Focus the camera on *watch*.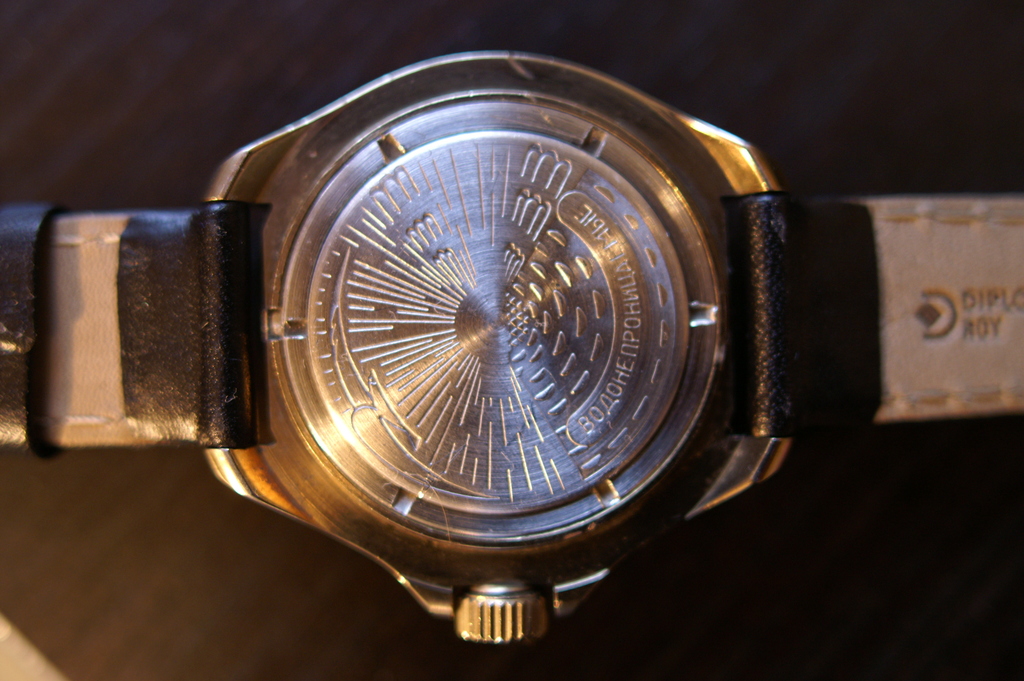
Focus region: (0,54,1023,644).
